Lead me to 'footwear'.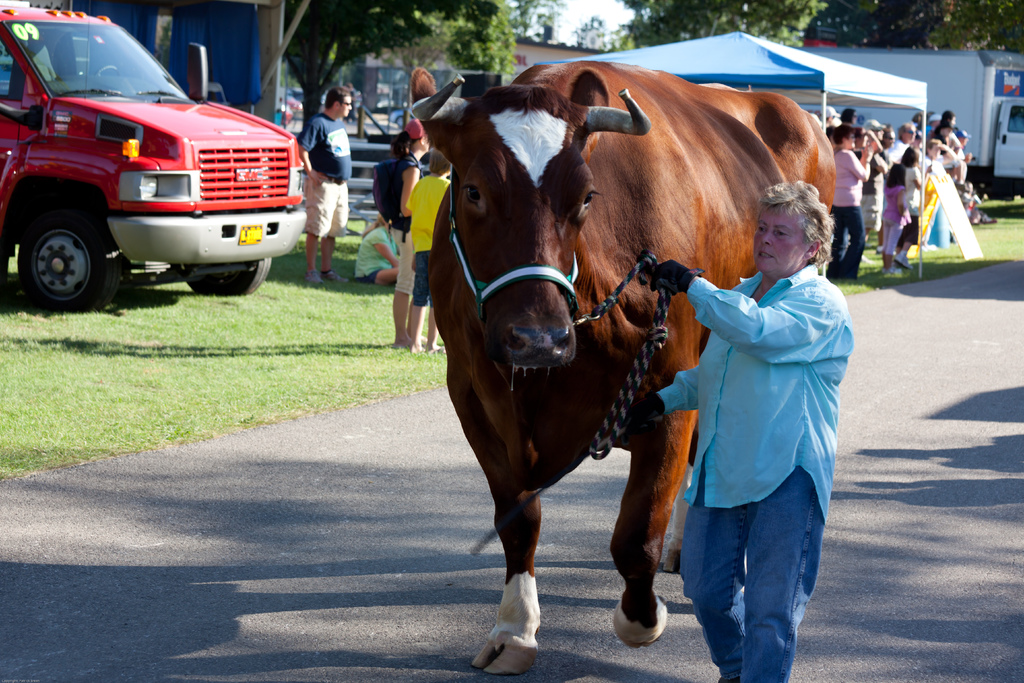
Lead to detection(984, 217, 1002, 224).
